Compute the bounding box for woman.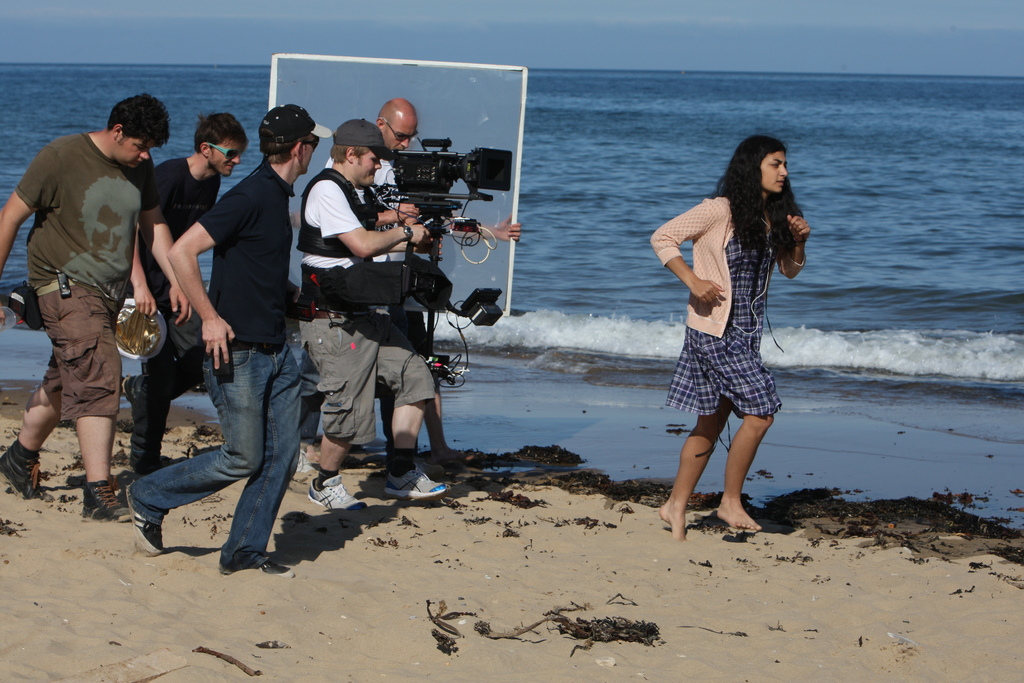
<region>644, 122, 823, 540</region>.
